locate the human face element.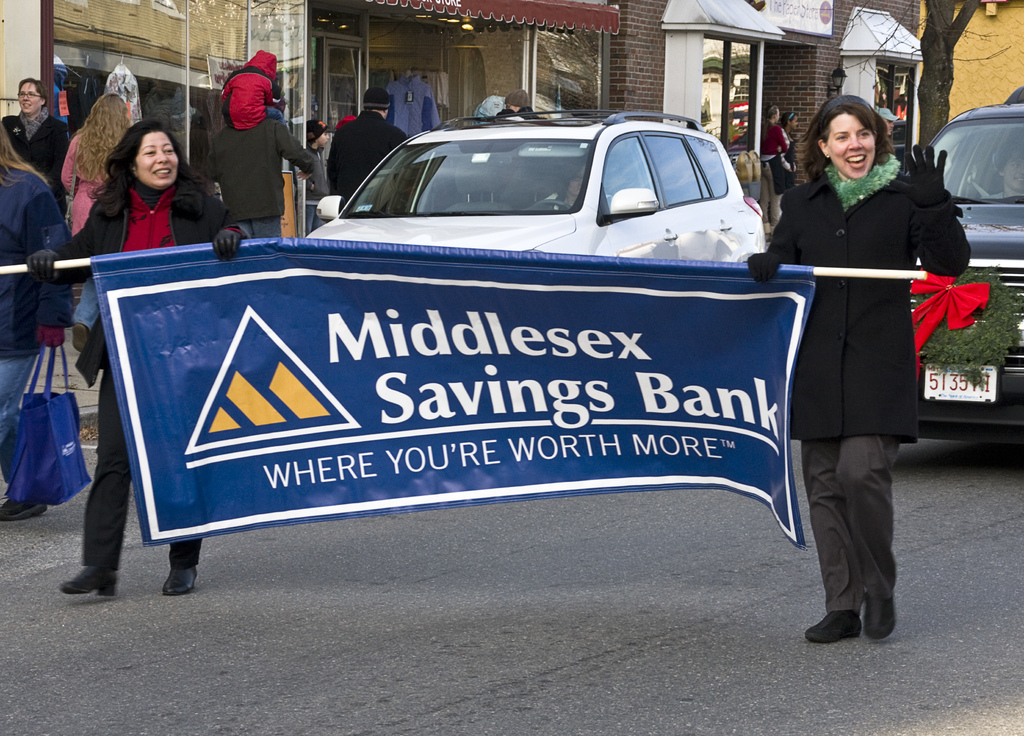
Element bbox: pyautogui.locateOnScreen(135, 127, 180, 188).
